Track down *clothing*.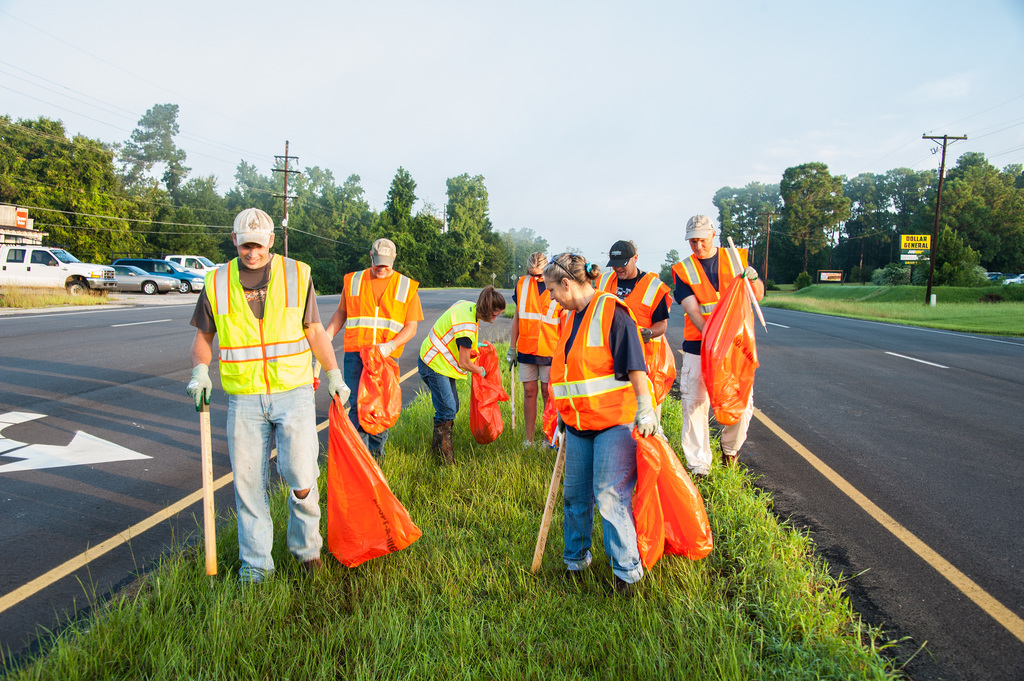
Tracked to left=413, top=297, right=481, bottom=423.
